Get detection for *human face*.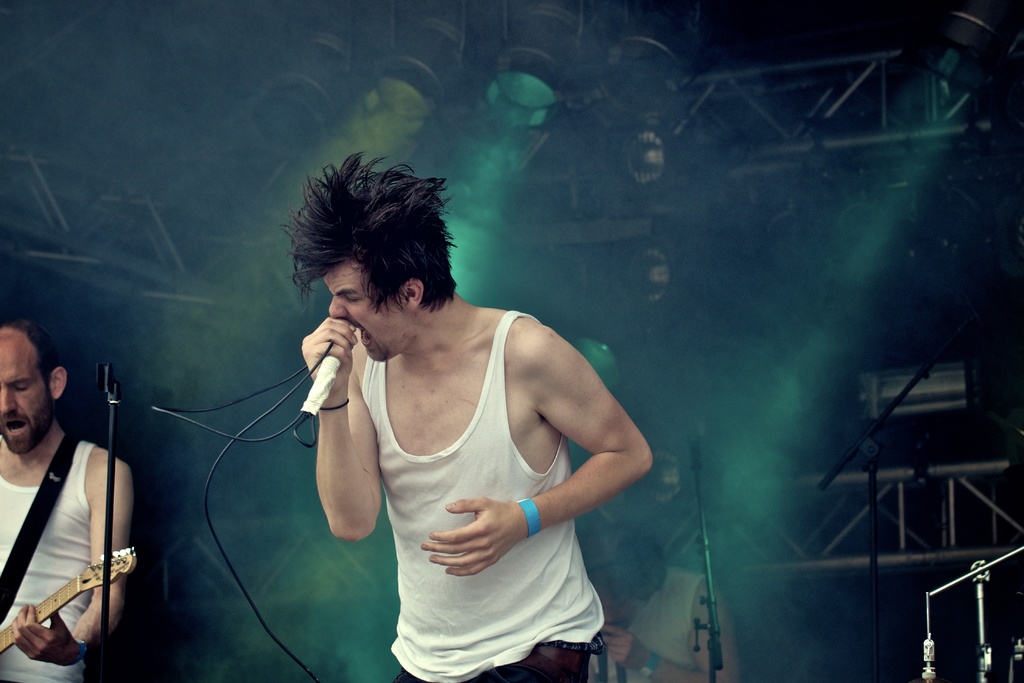
Detection: Rect(330, 262, 398, 366).
